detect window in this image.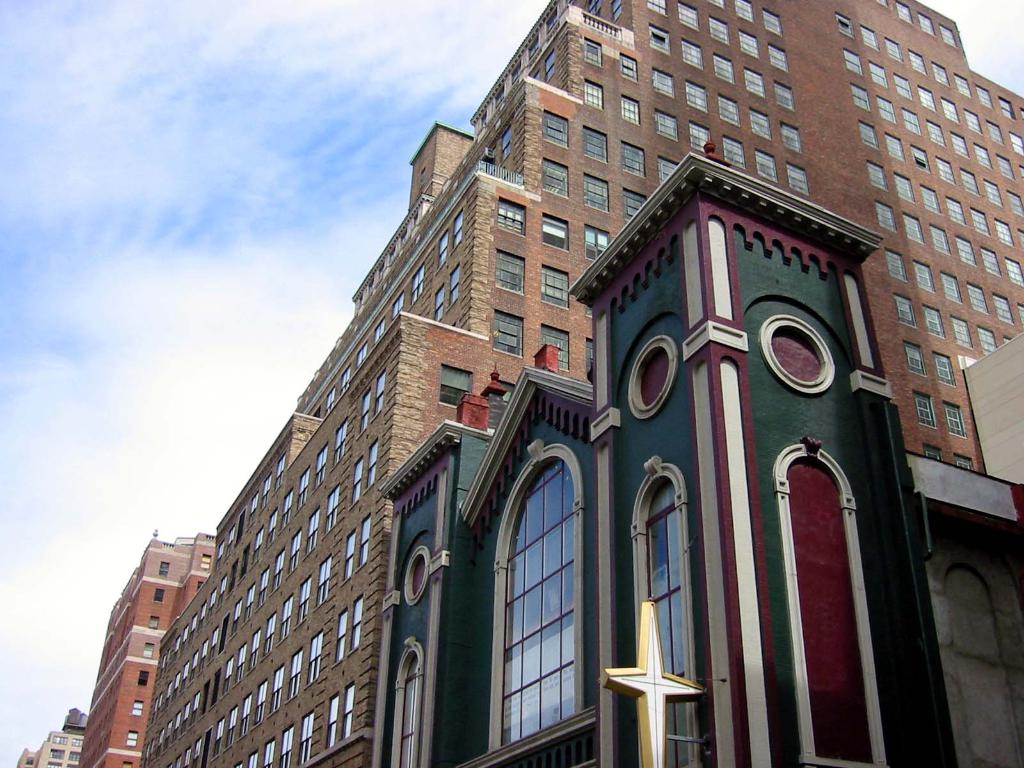
Detection: detection(146, 616, 160, 631).
